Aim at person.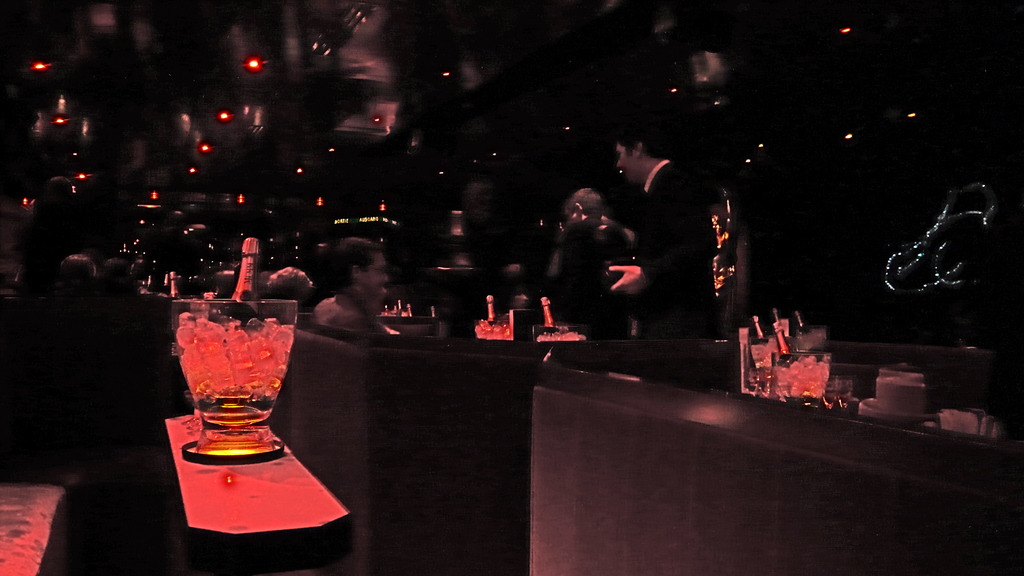
Aimed at BBox(609, 125, 717, 388).
